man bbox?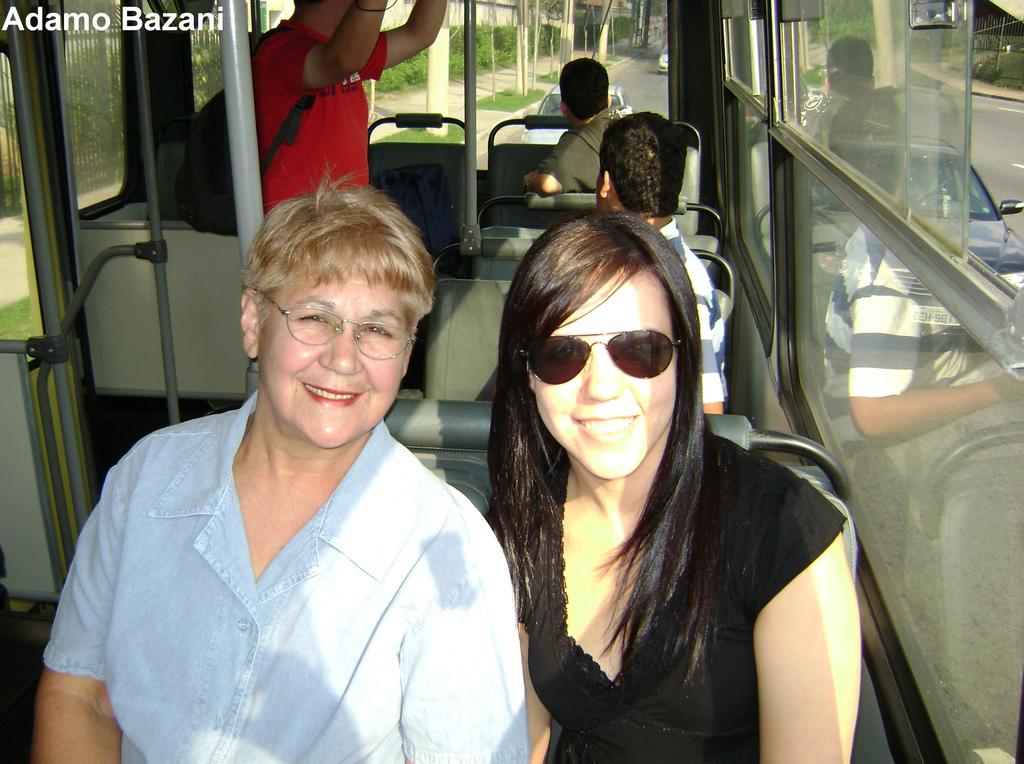
{"x1": 596, "y1": 109, "x2": 730, "y2": 414}
